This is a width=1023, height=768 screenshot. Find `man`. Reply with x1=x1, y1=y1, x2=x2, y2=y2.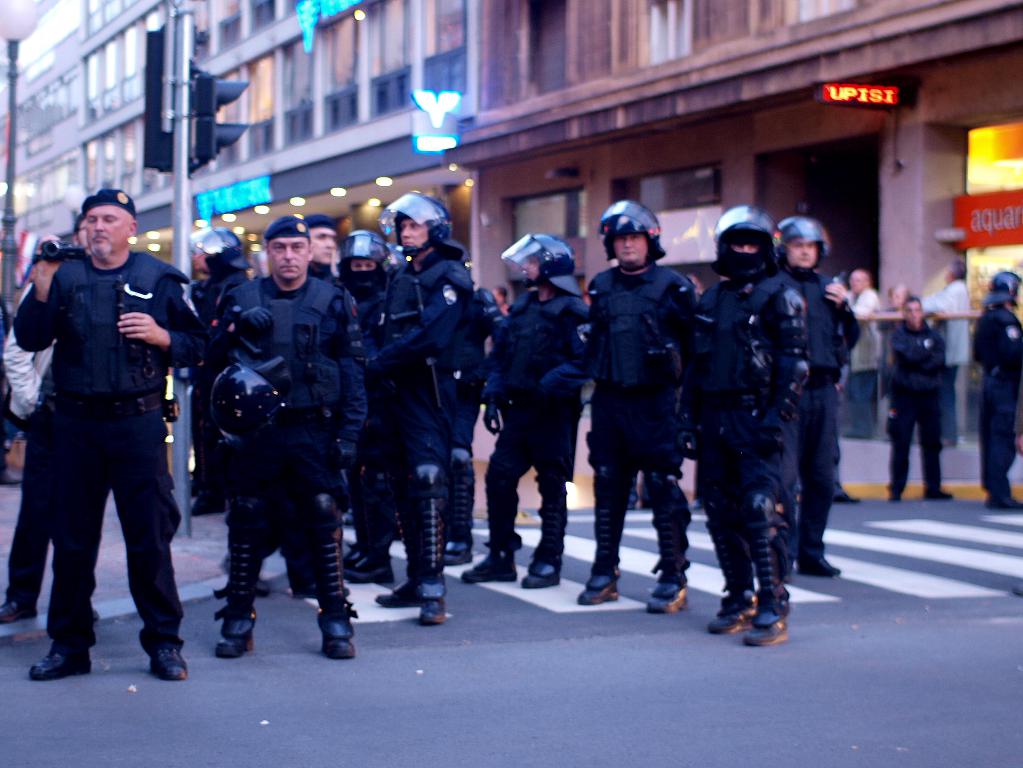
x1=461, y1=227, x2=573, y2=573.
